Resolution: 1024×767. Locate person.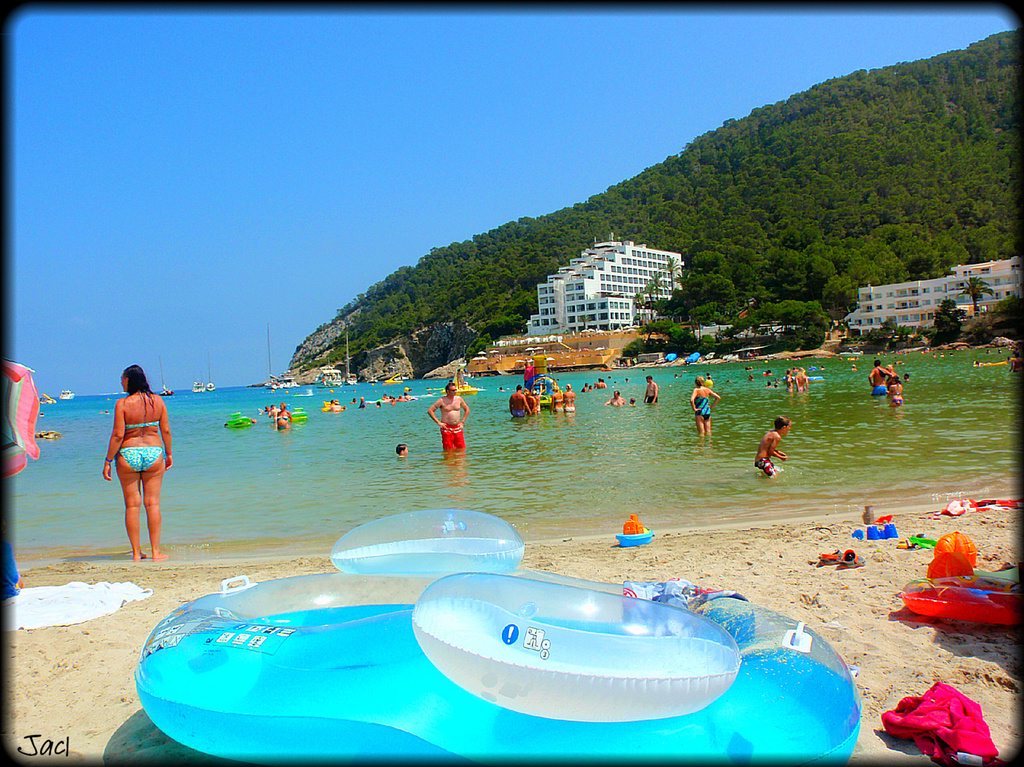
detection(597, 378, 611, 387).
